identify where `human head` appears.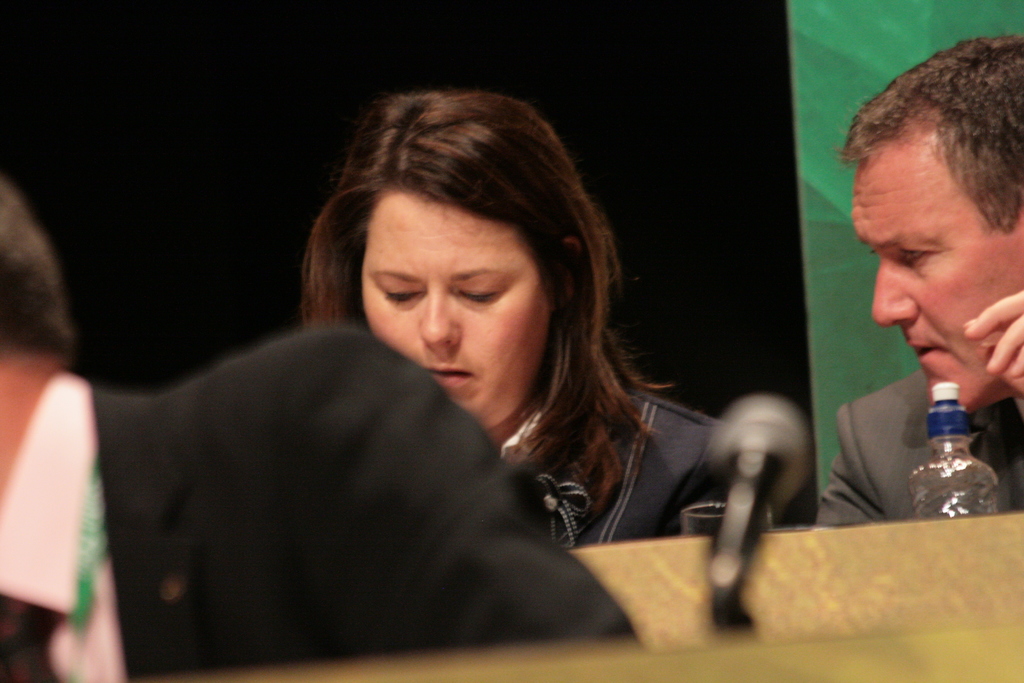
Appears at box(856, 48, 1012, 404).
